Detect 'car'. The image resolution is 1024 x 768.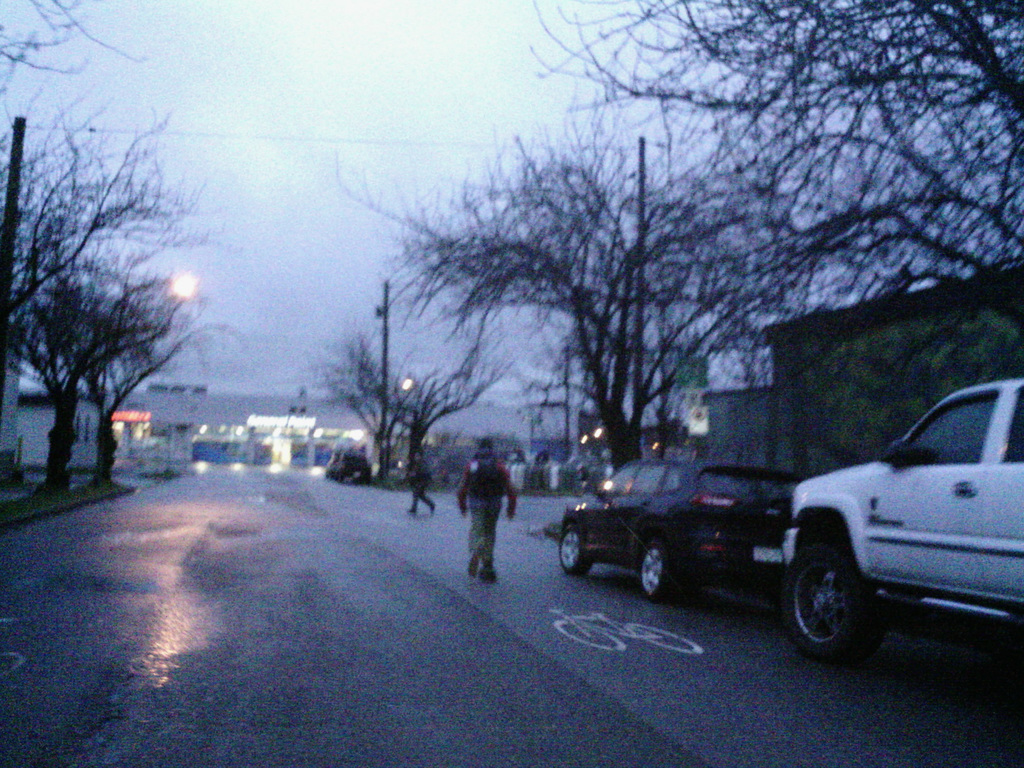
BBox(556, 457, 805, 601).
